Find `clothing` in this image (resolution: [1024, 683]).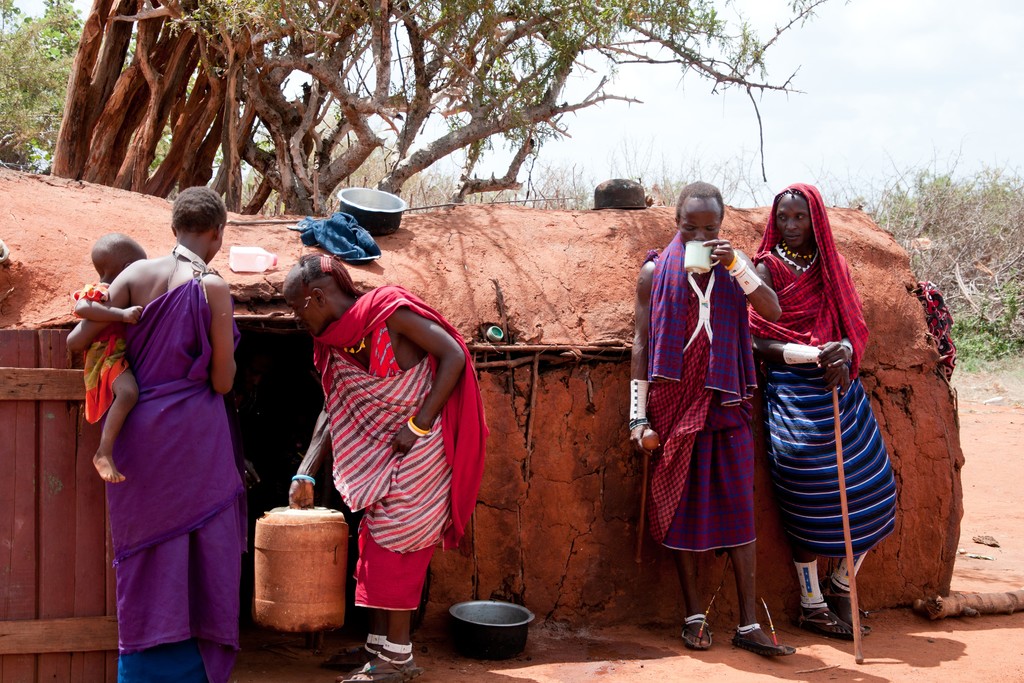
751/183/897/555.
